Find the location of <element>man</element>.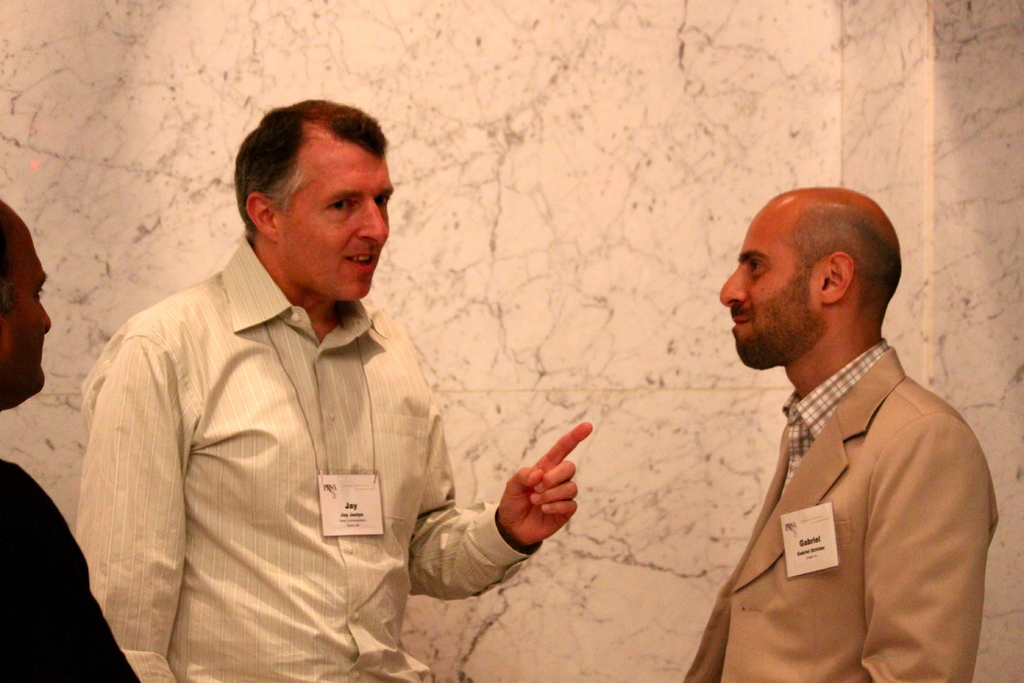
Location: Rect(0, 194, 136, 682).
